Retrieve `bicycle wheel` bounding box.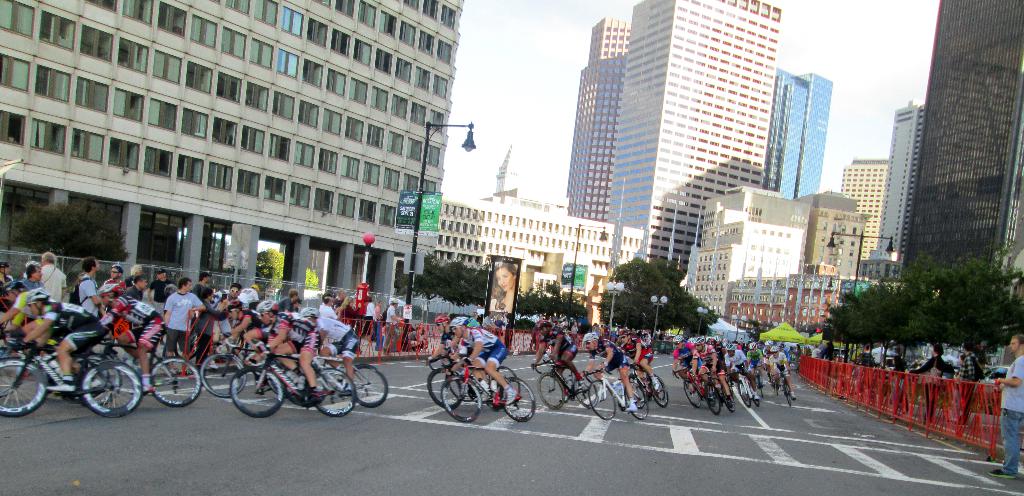
Bounding box: <bbox>60, 353, 125, 416</bbox>.
